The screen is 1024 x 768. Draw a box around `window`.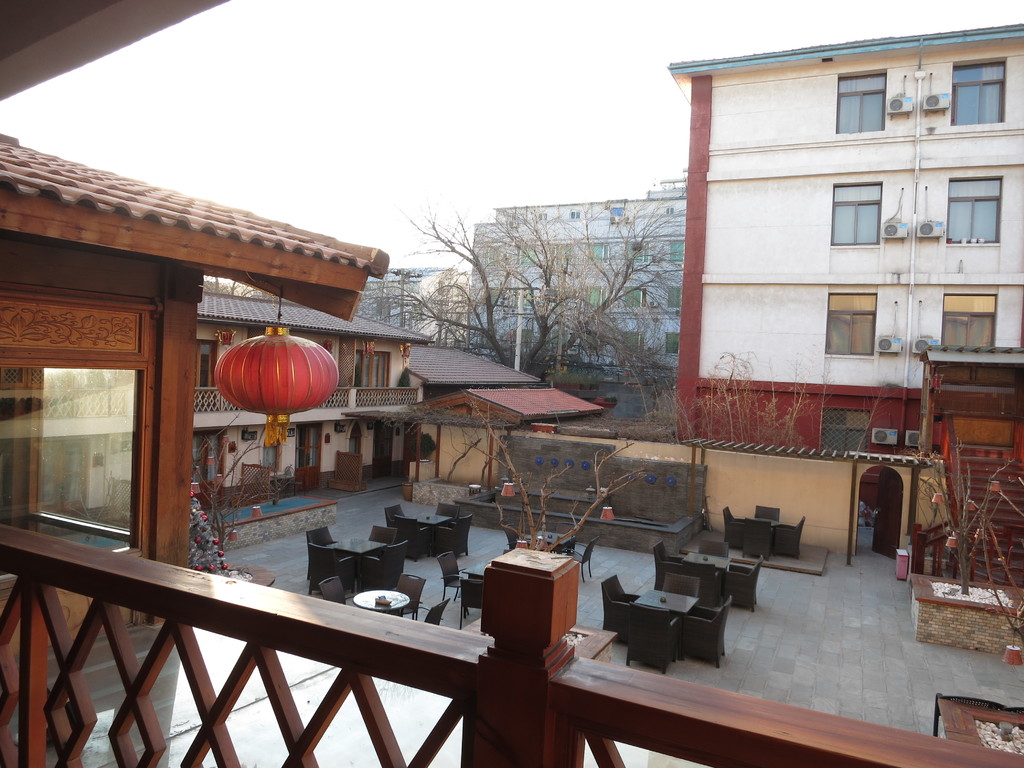
left=620, top=289, right=648, bottom=307.
